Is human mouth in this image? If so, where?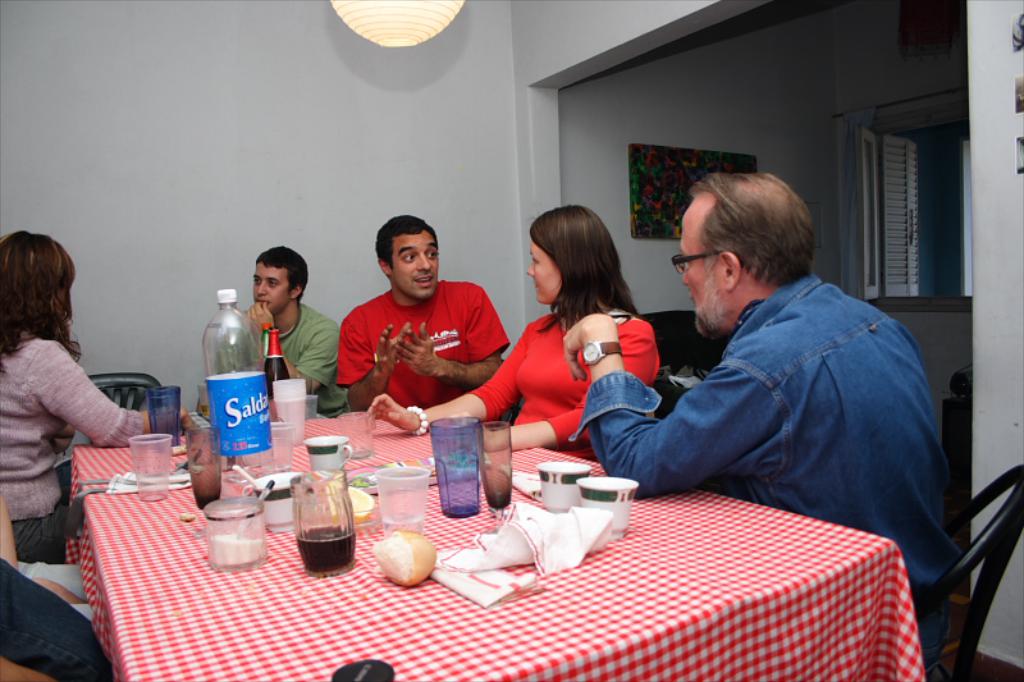
Yes, at 253, 298, 270, 306.
